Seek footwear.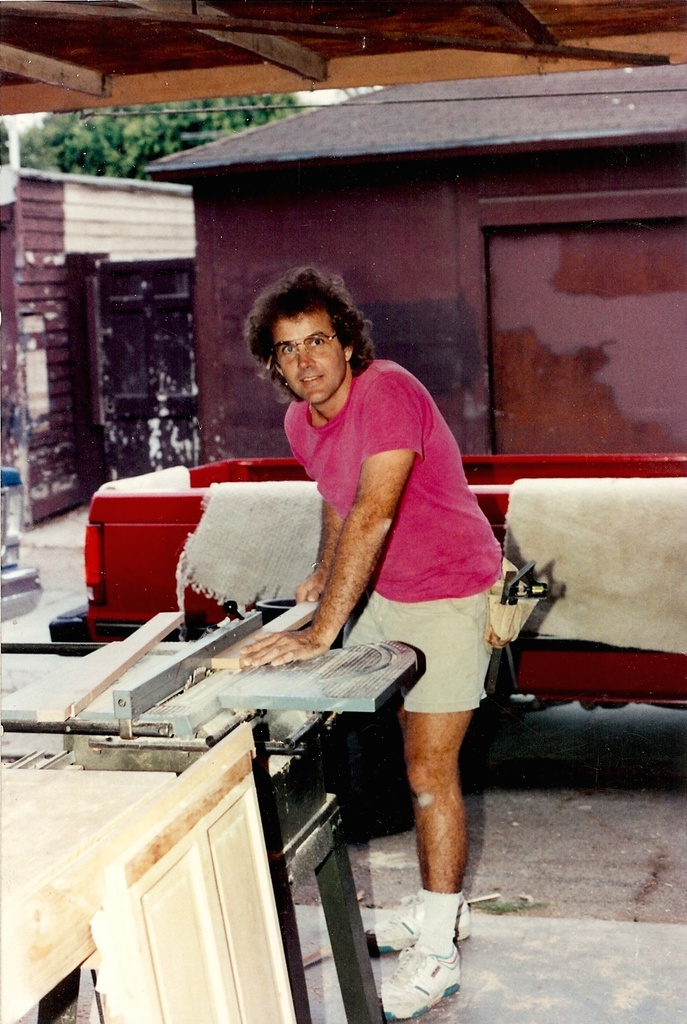
bbox(362, 904, 474, 953).
